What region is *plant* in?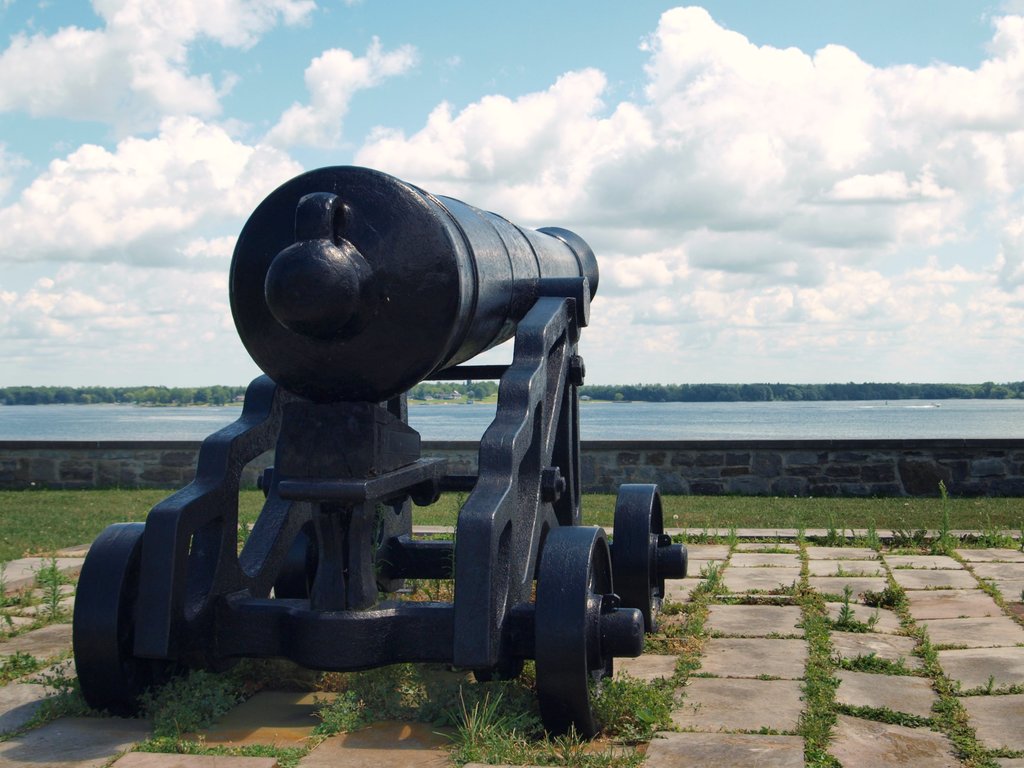
crop(0, 646, 41, 682).
